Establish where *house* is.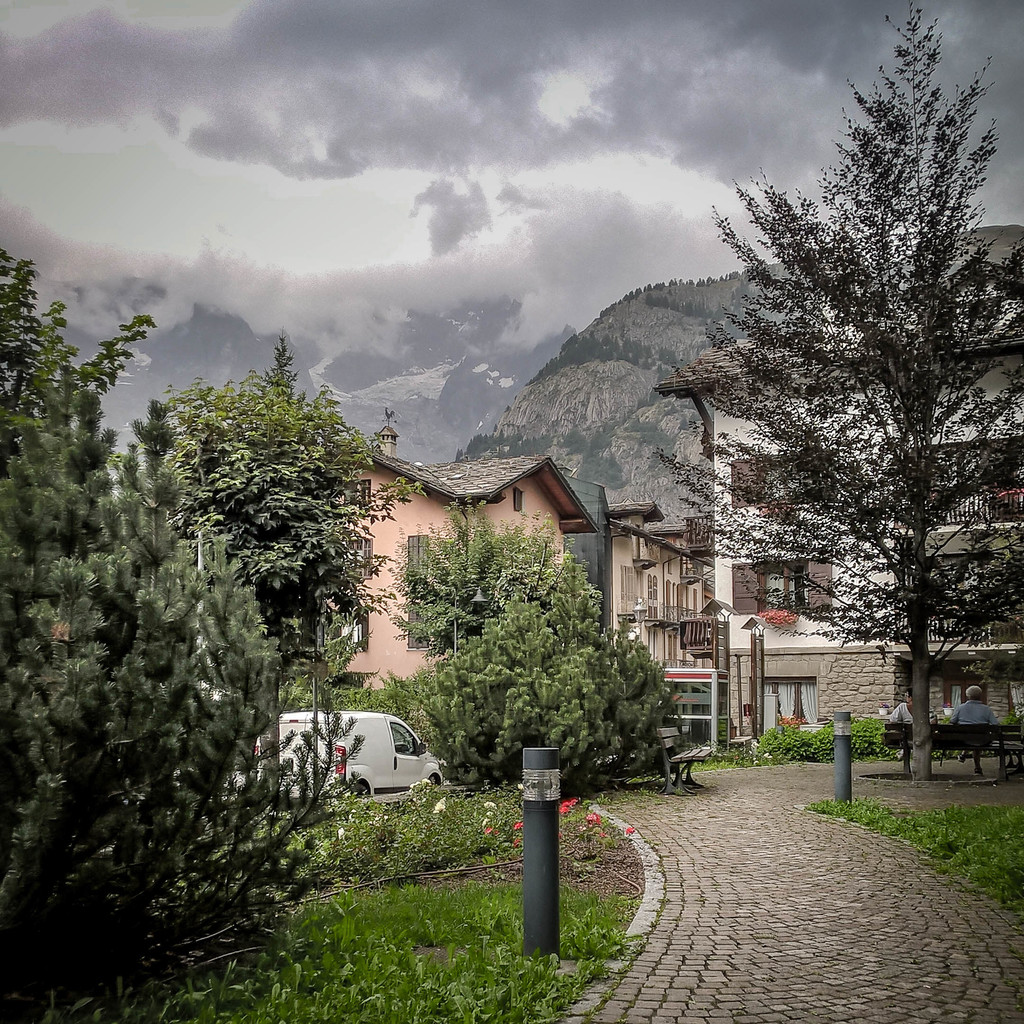
Established at bbox=(660, 286, 1023, 731).
